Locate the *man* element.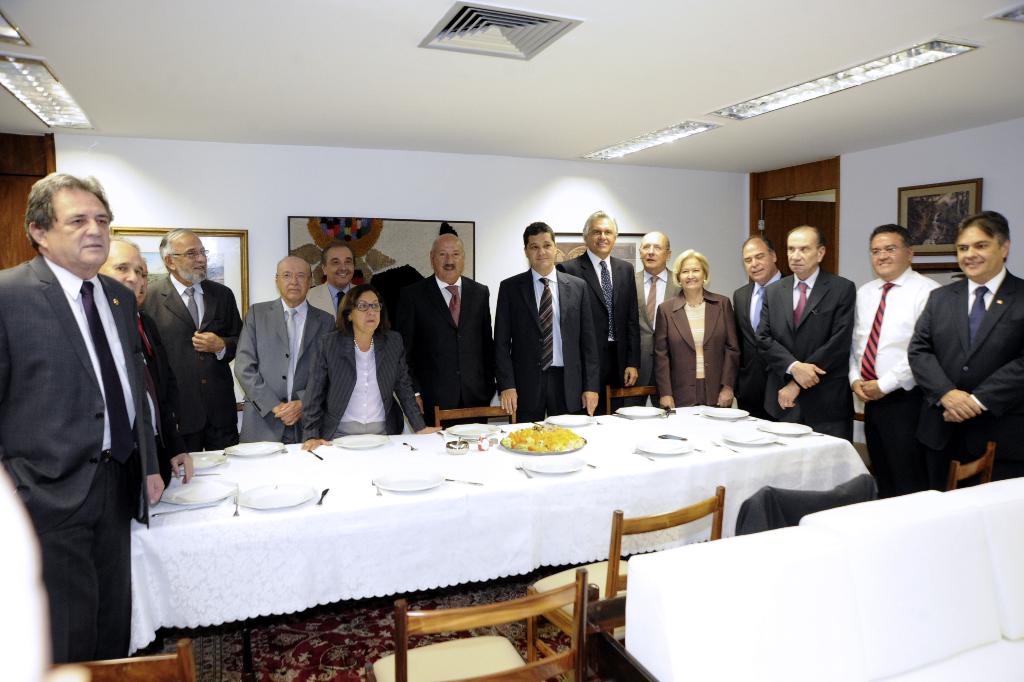
Element bbox: (left=403, top=227, right=496, bottom=430).
